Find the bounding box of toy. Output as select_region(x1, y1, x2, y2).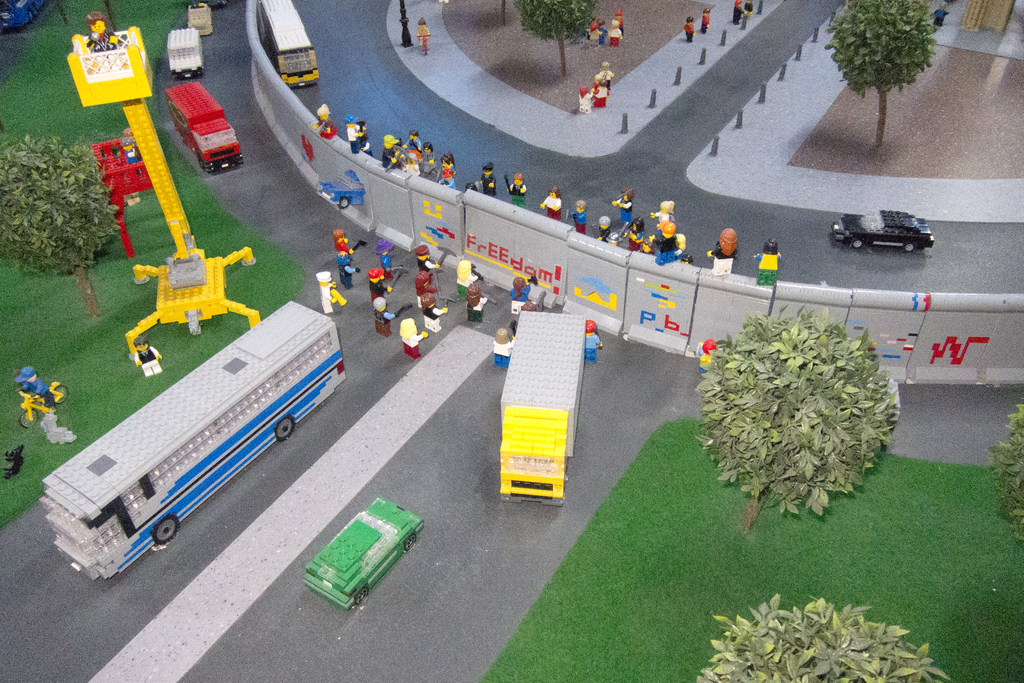
select_region(419, 292, 453, 331).
